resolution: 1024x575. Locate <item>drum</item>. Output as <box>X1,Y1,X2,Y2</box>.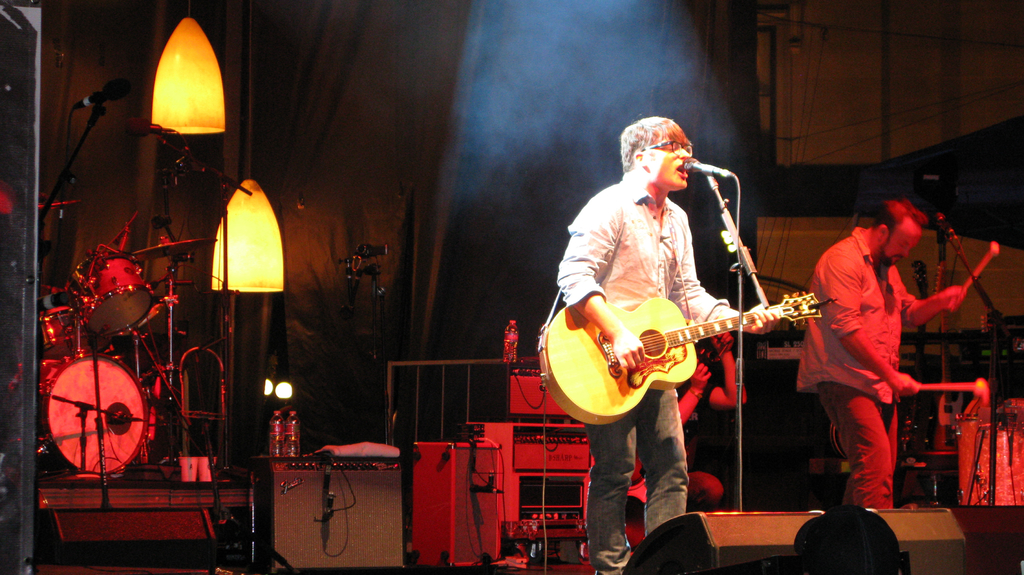
<box>74,257,152,332</box>.
